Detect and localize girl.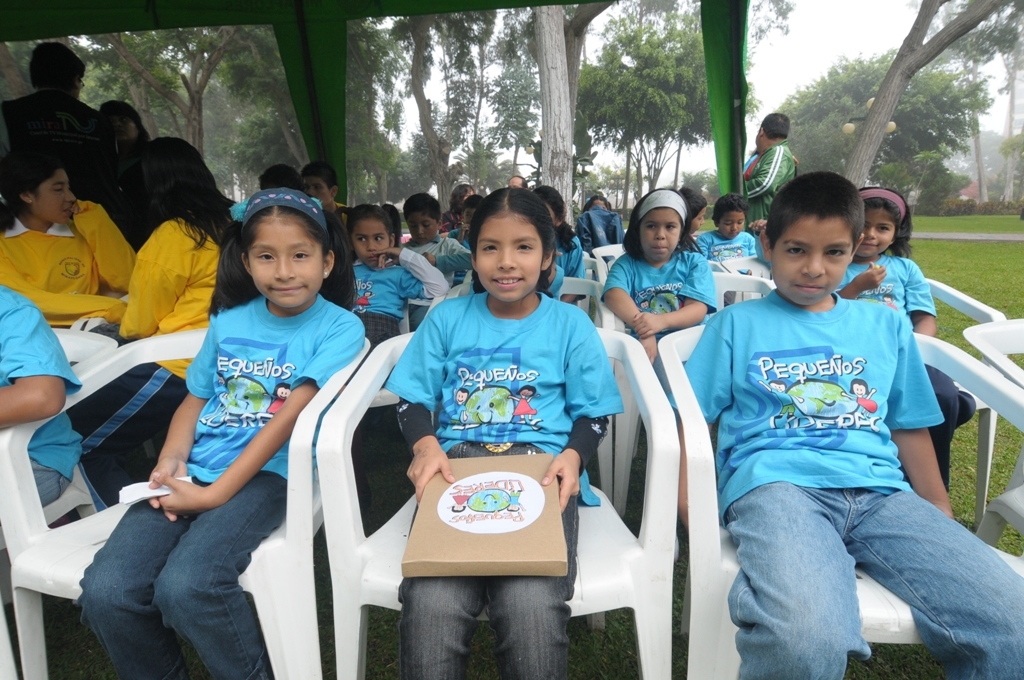
Localized at <box>1,146,142,325</box>.
